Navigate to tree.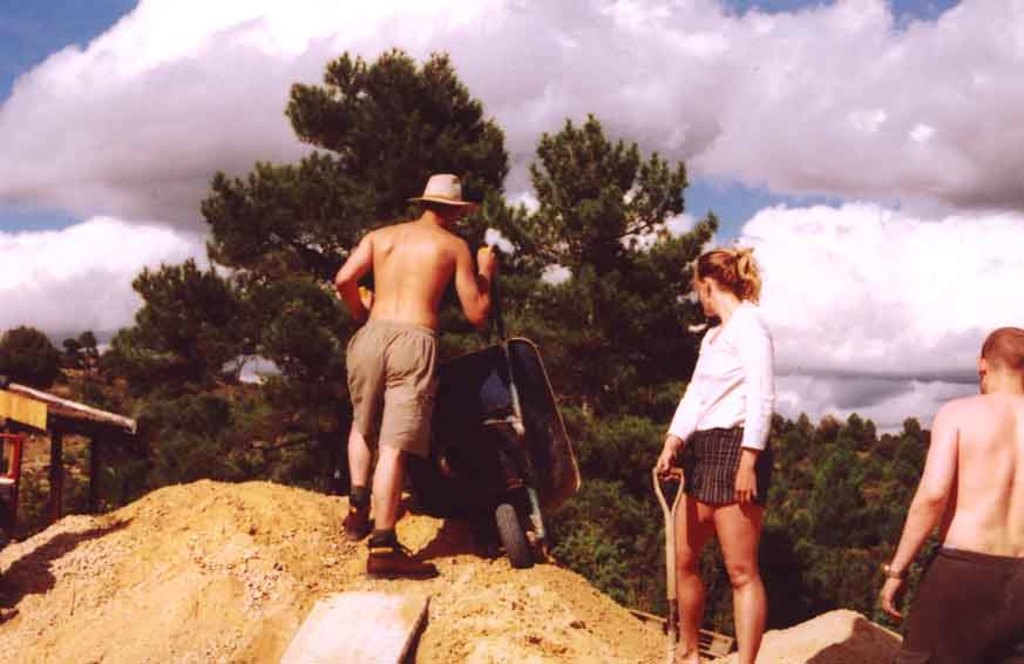
Navigation target: bbox(0, 326, 68, 393).
